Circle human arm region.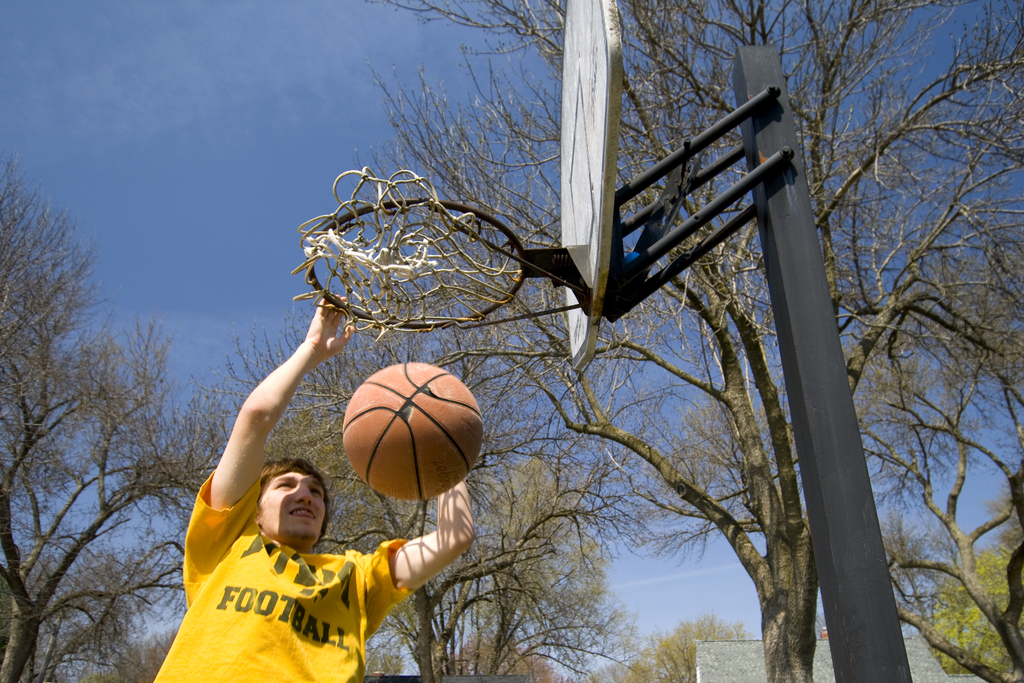
Region: <bbox>207, 333, 351, 525</bbox>.
